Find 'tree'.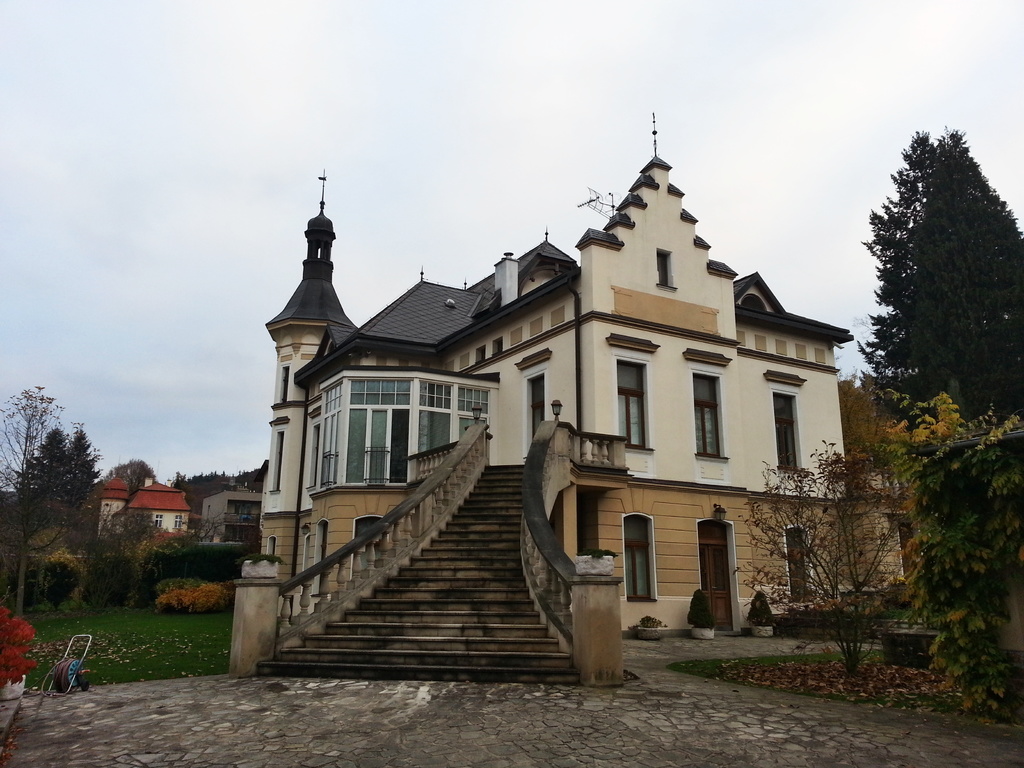
{"left": 0, "top": 387, "right": 76, "bottom": 621}.
